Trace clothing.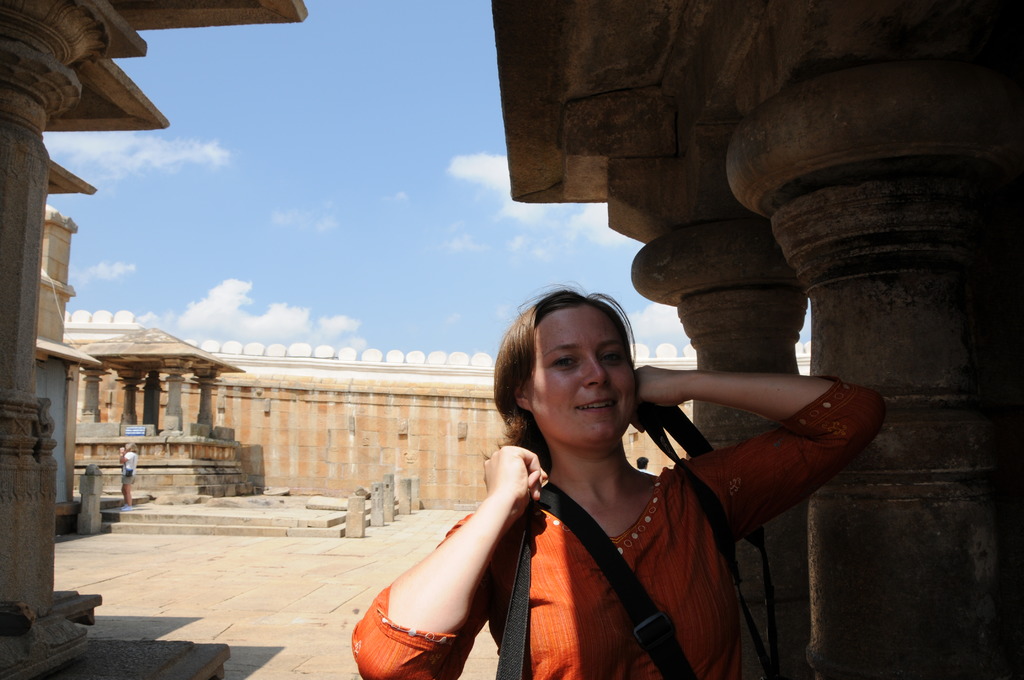
Traced to bbox(397, 393, 794, 666).
